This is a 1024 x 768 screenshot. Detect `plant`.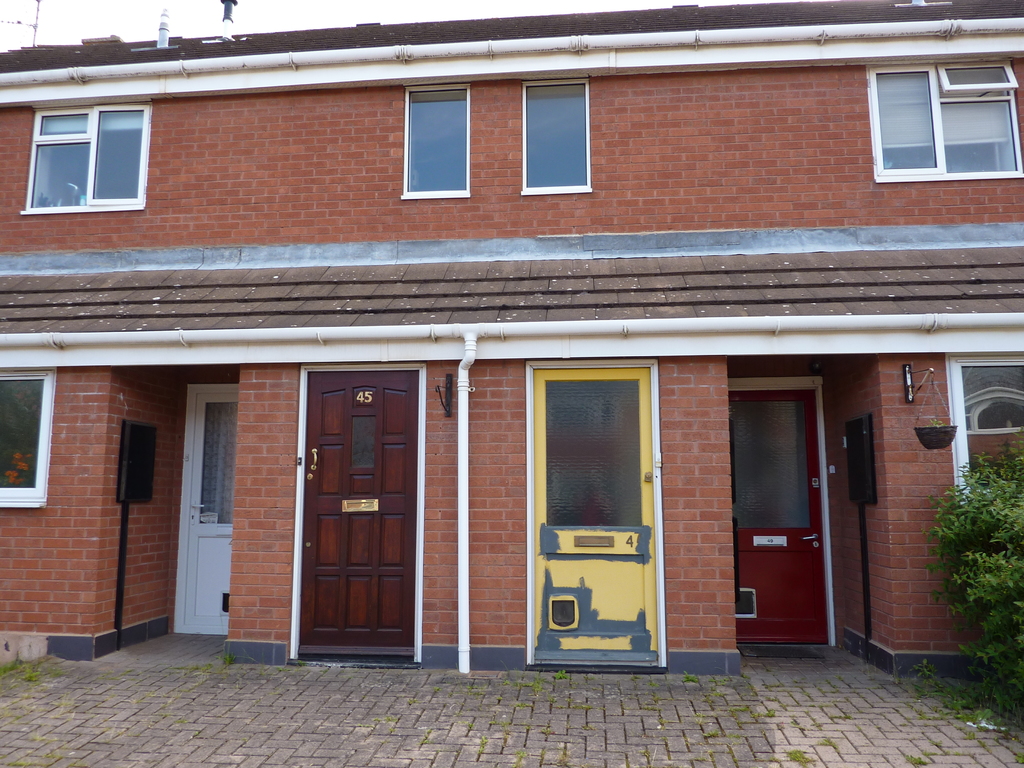
[left=516, top=748, right=530, bottom=756].
